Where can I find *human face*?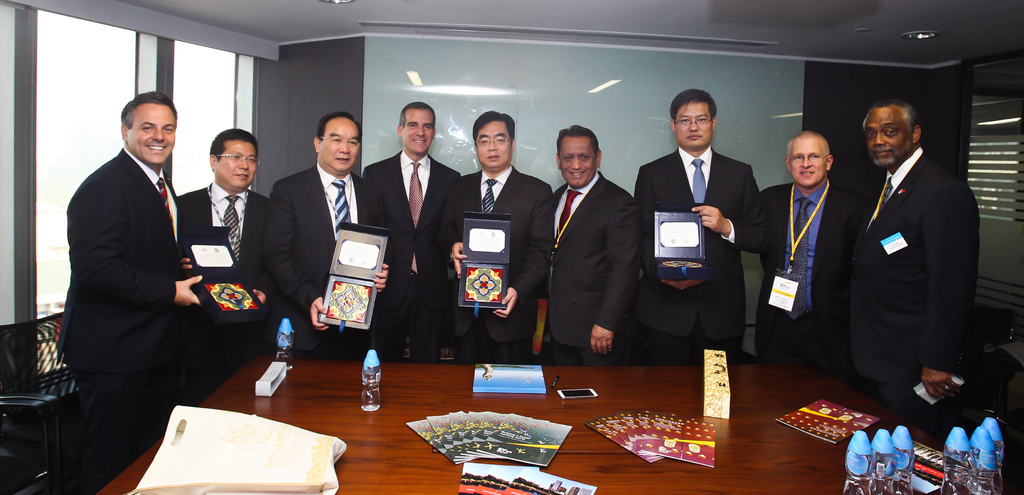
You can find it at bbox=(476, 119, 513, 168).
